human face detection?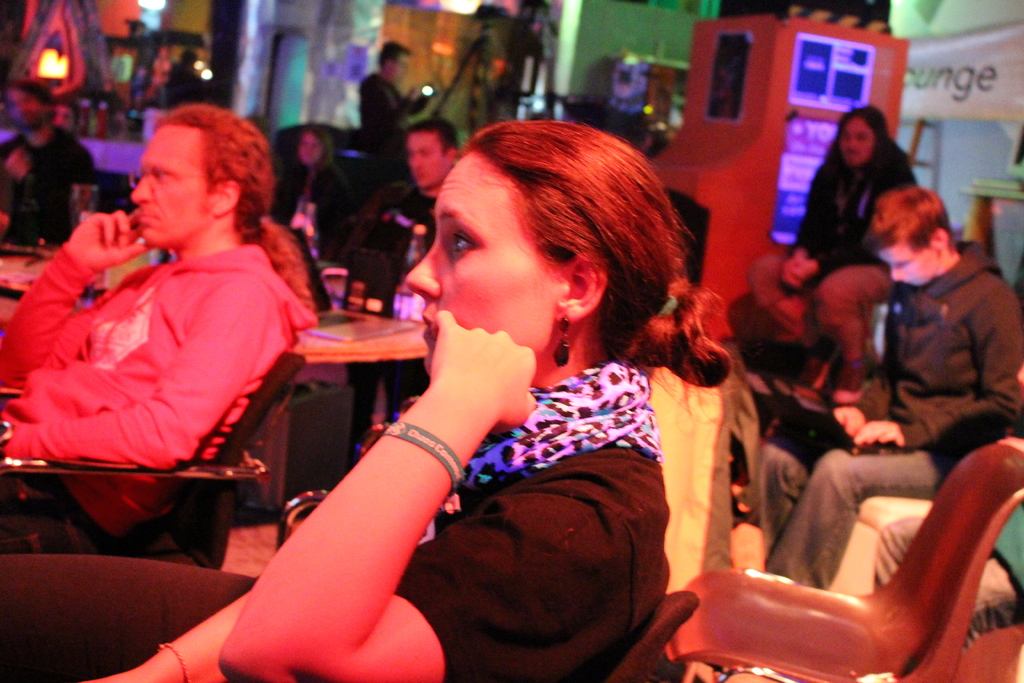
bbox=(410, 133, 446, 183)
